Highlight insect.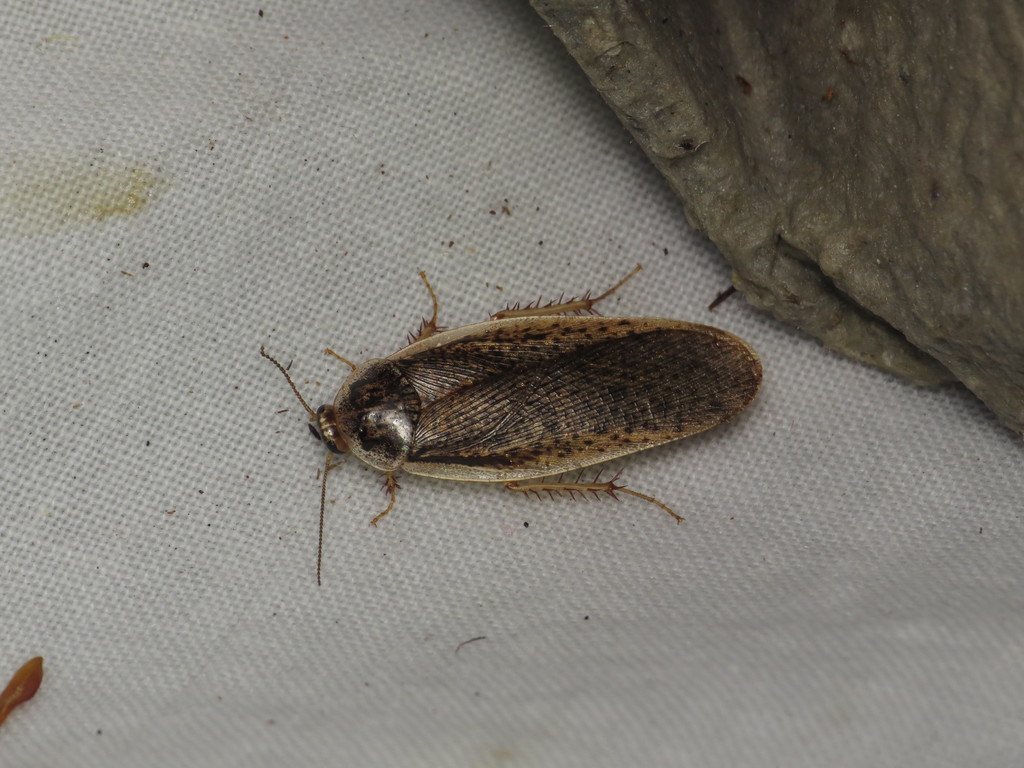
Highlighted region: pyautogui.locateOnScreen(260, 255, 767, 590).
